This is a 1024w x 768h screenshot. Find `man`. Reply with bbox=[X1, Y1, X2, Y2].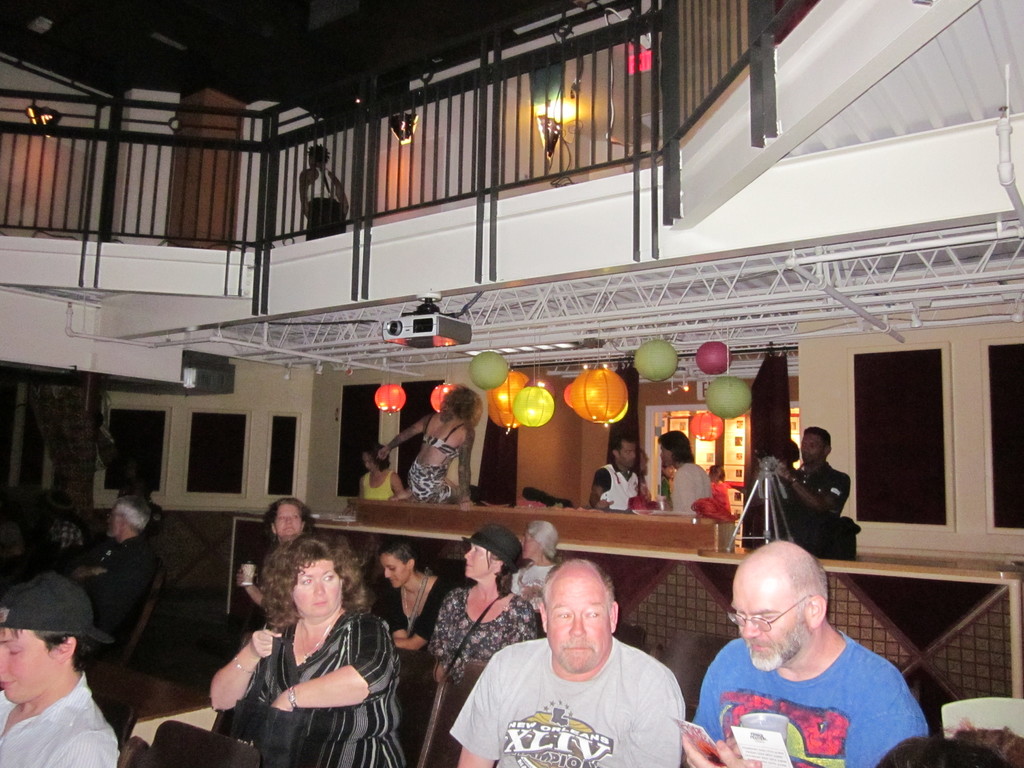
bbox=[65, 493, 164, 657].
